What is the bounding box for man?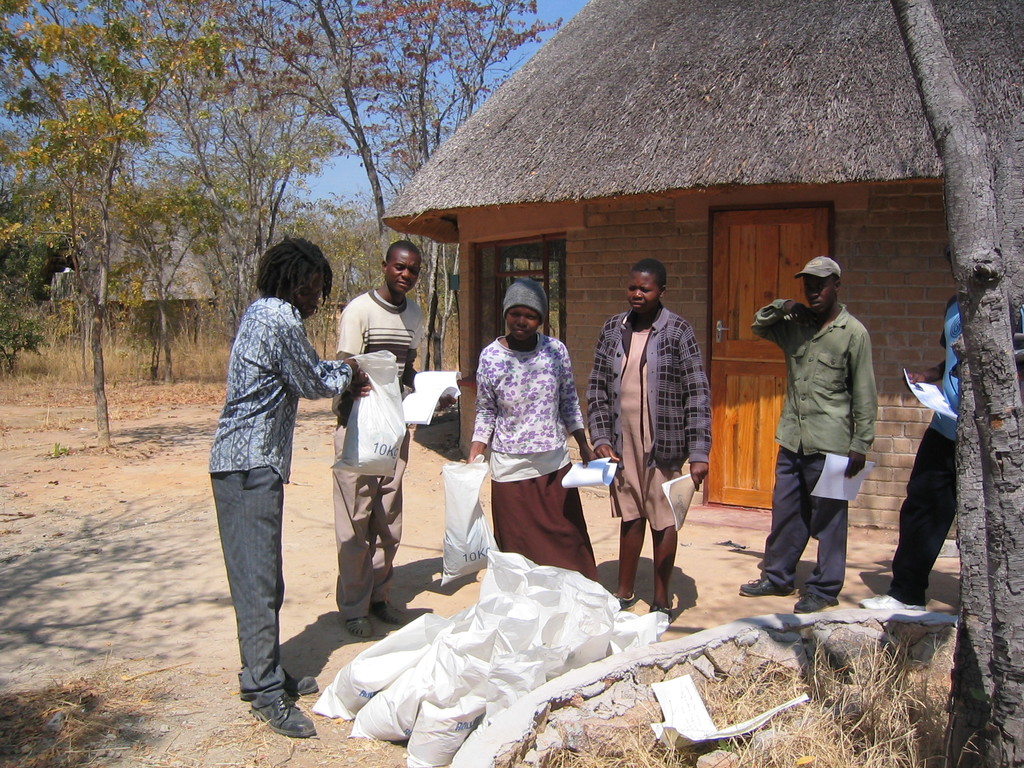
(left=205, top=230, right=367, bottom=742).
